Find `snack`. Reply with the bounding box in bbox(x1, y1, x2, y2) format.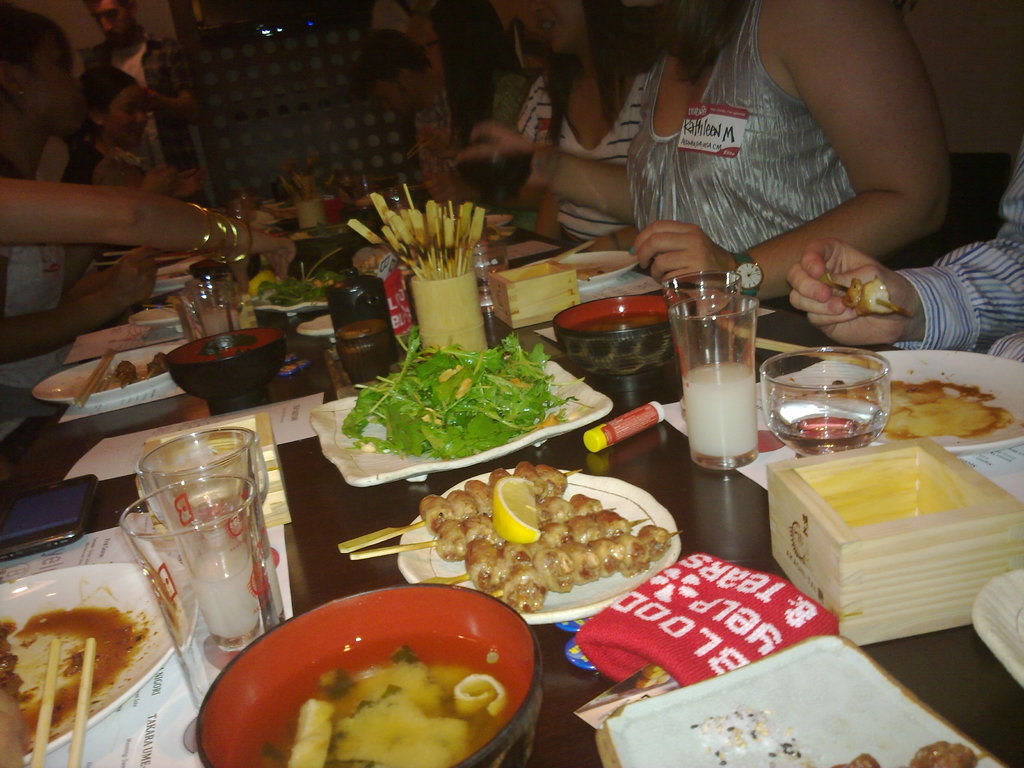
bbox(831, 756, 878, 767).
